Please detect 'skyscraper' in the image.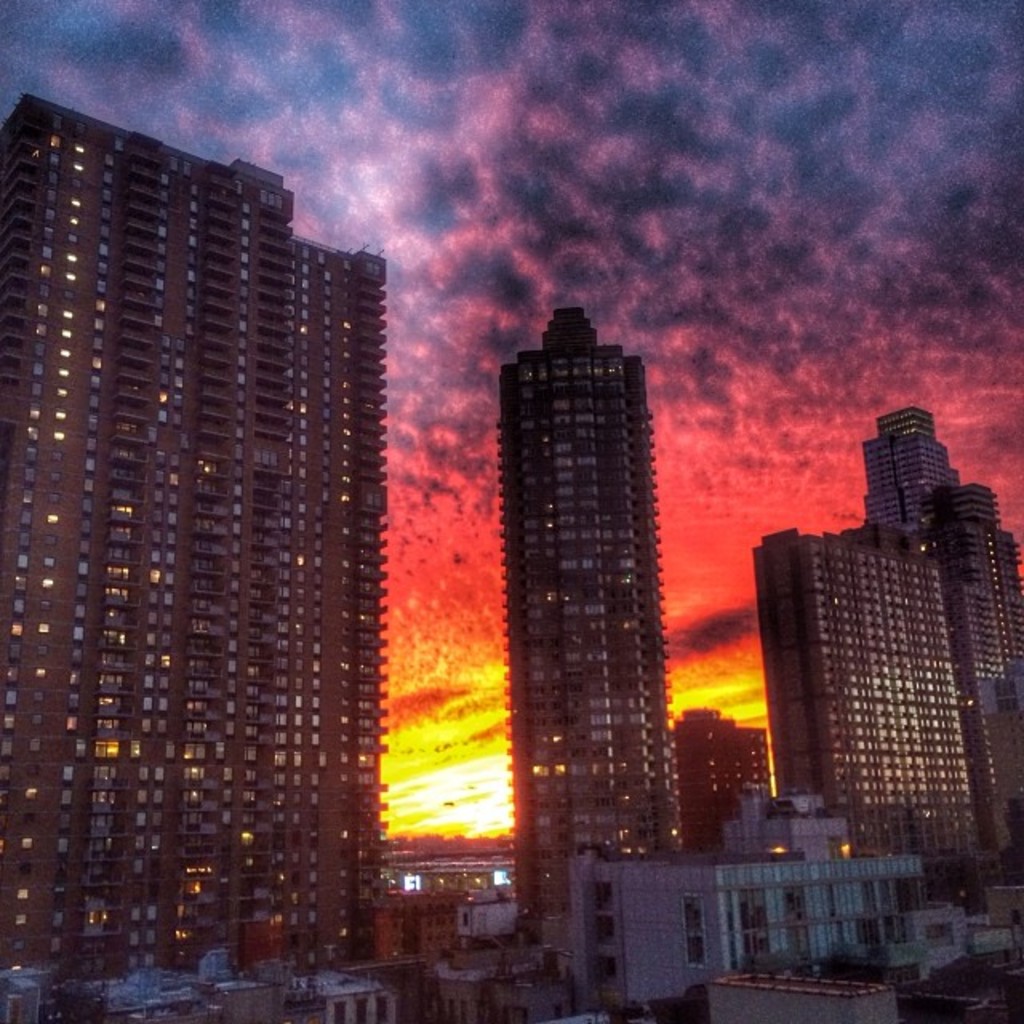
[left=0, top=86, right=389, bottom=968].
